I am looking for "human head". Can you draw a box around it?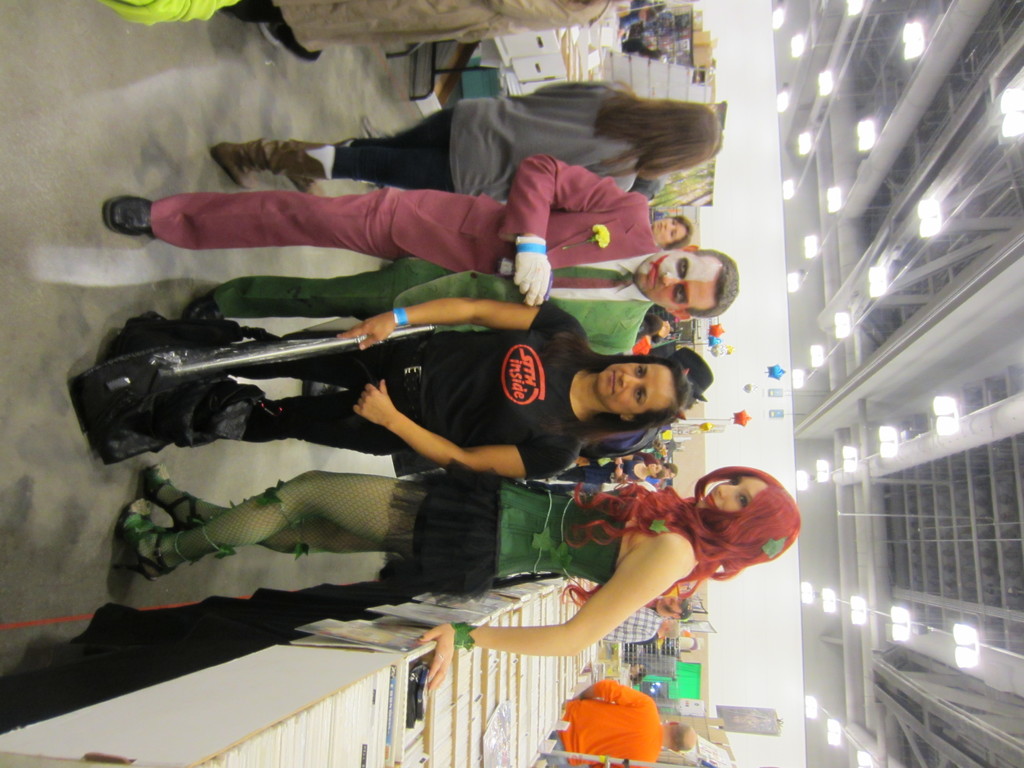
Sure, the bounding box is 643:316:661:333.
